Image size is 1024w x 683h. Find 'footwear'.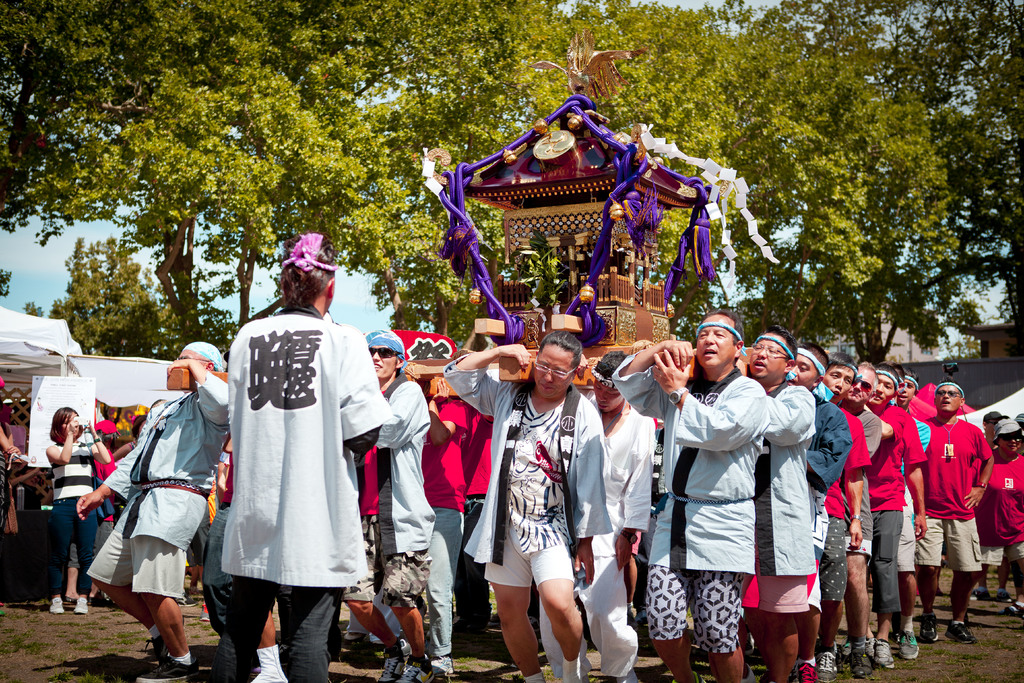
[995, 584, 1016, 604].
